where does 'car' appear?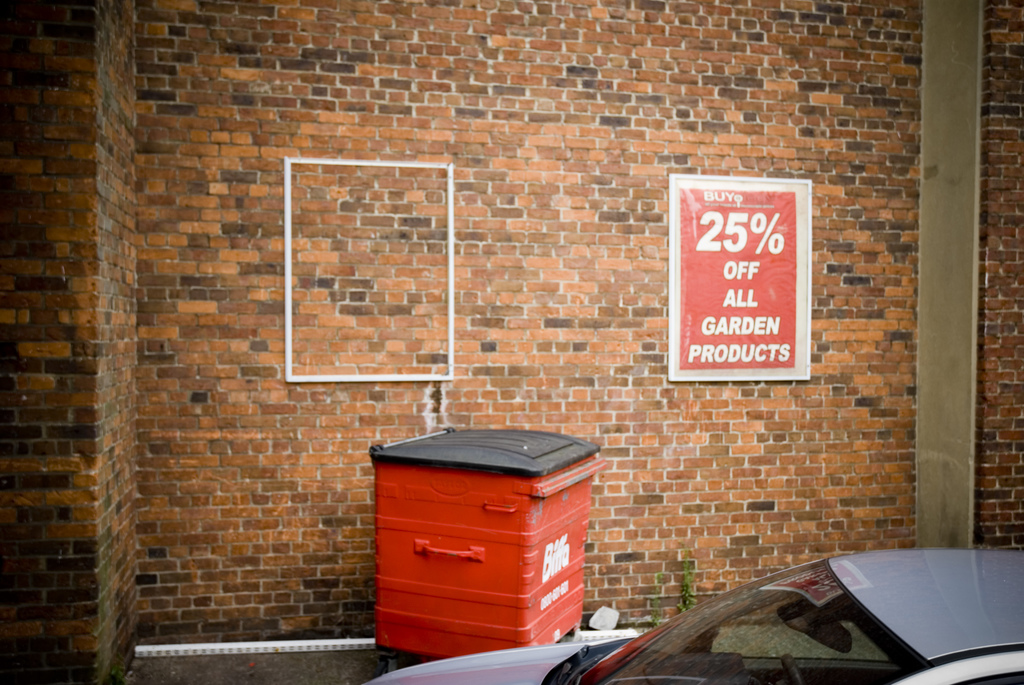
Appears at Rect(353, 544, 1023, 684).
